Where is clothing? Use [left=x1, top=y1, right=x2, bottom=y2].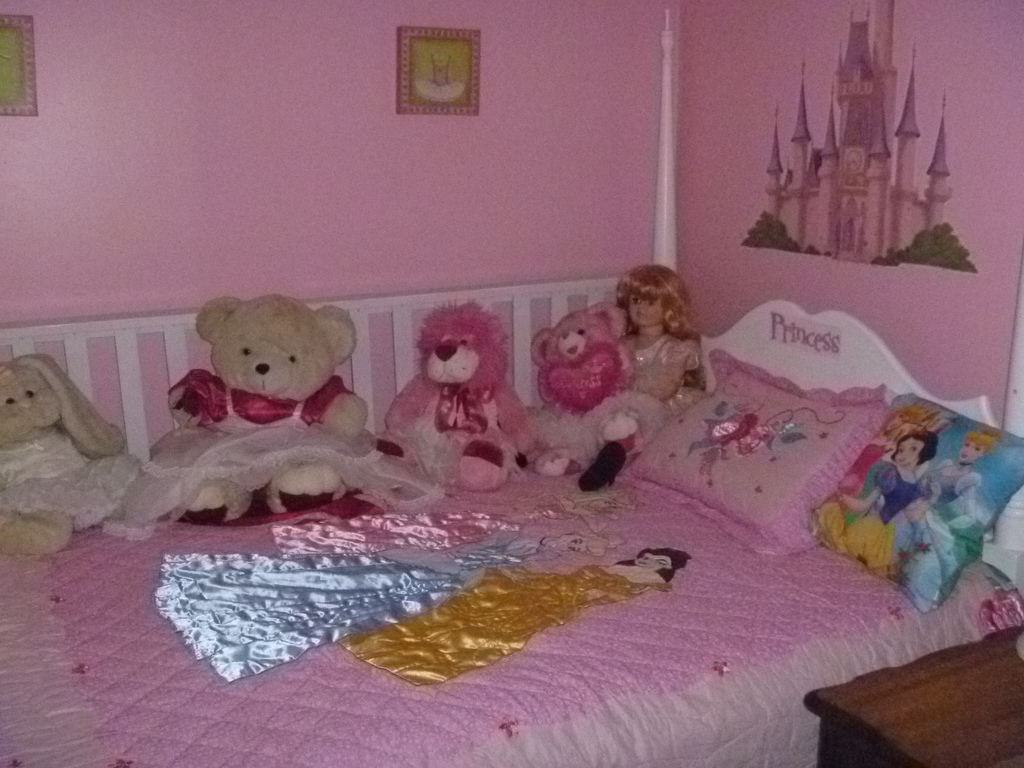
[left=137, top=403, right=447, bottom=513].
